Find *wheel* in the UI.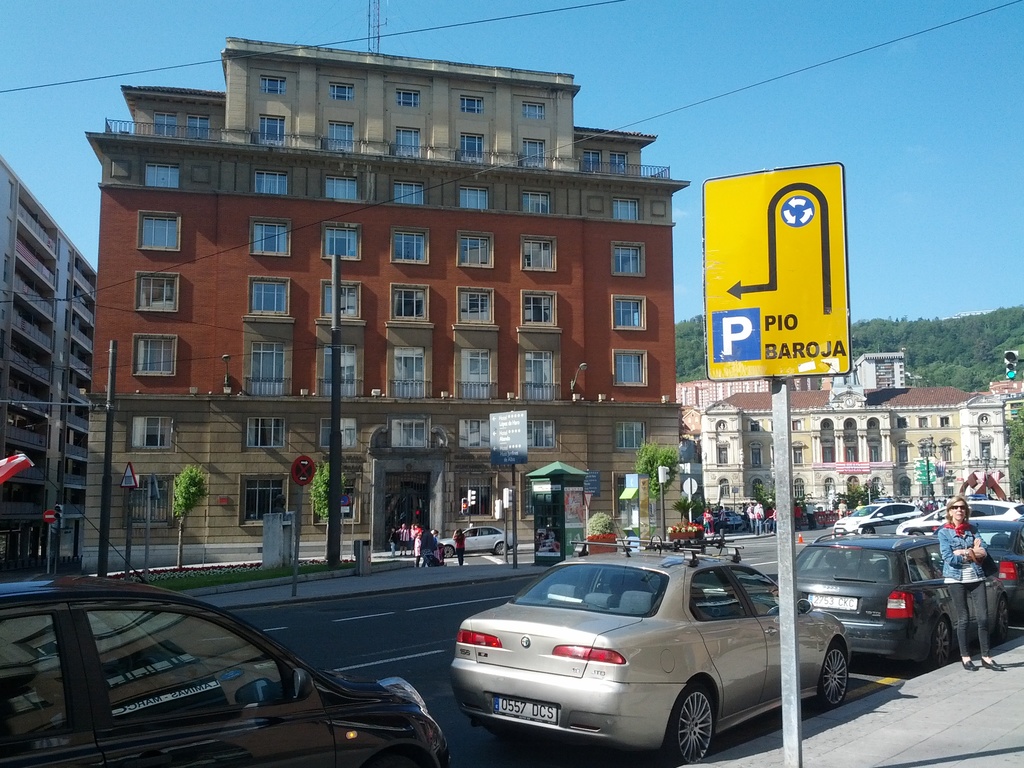
UI element at left=662, top=673, right=736, bottom=760.
